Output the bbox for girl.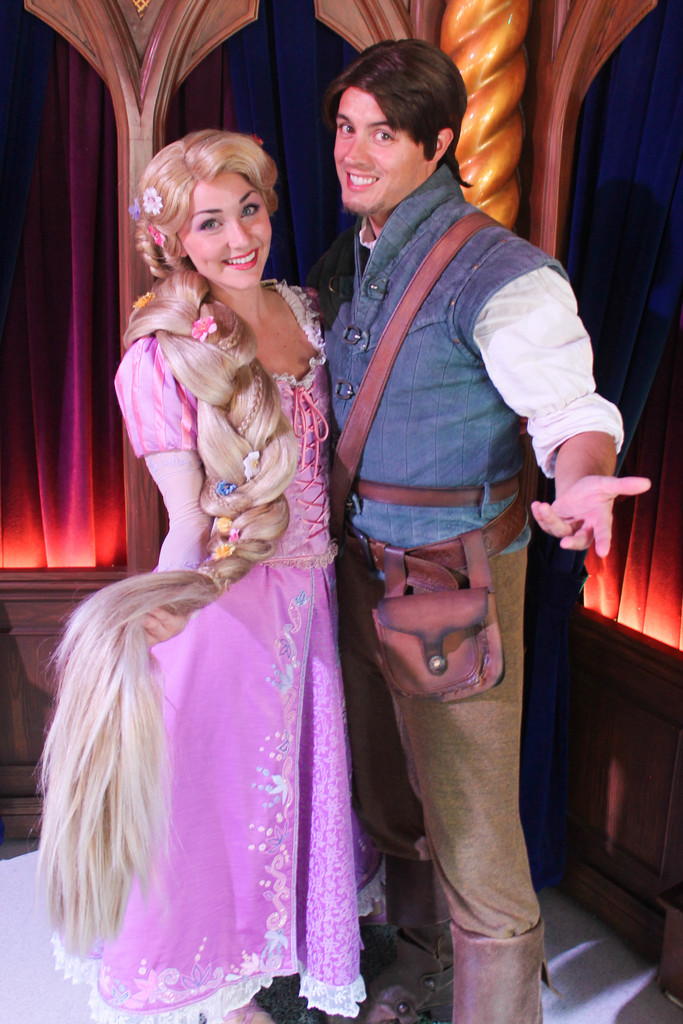
left=38, top=129, right=377, bottom=1023.
